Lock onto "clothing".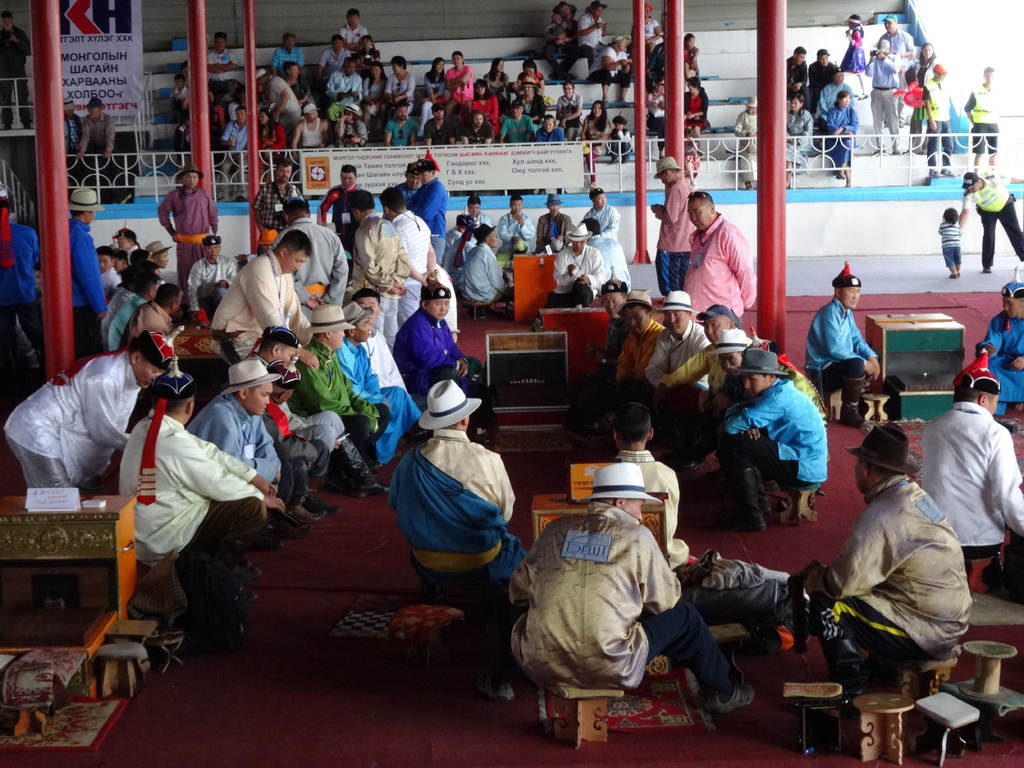
Locked: 118, 404, 272, 589.
